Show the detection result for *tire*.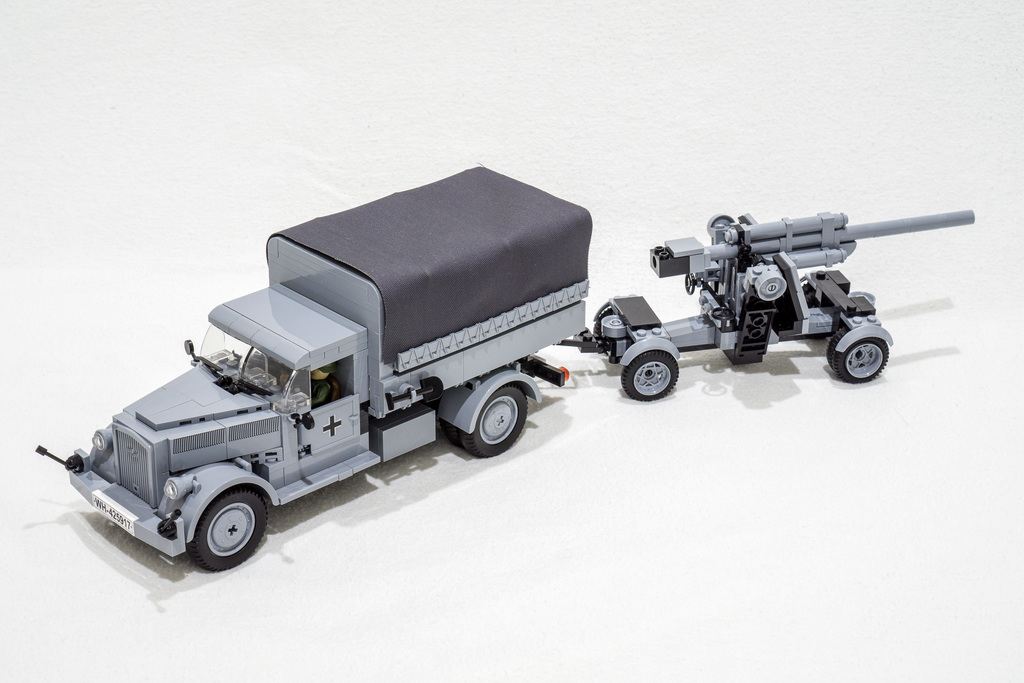
189,490,268,568.
